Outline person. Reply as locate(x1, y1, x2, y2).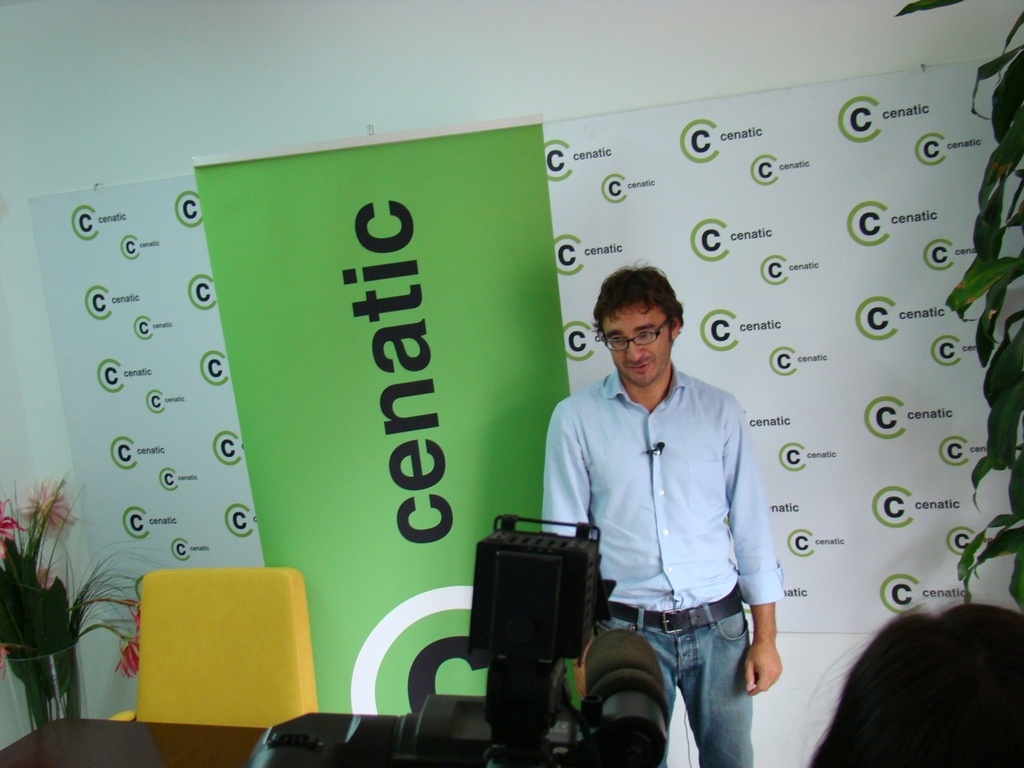
locate(544, 250, 787, 748).
